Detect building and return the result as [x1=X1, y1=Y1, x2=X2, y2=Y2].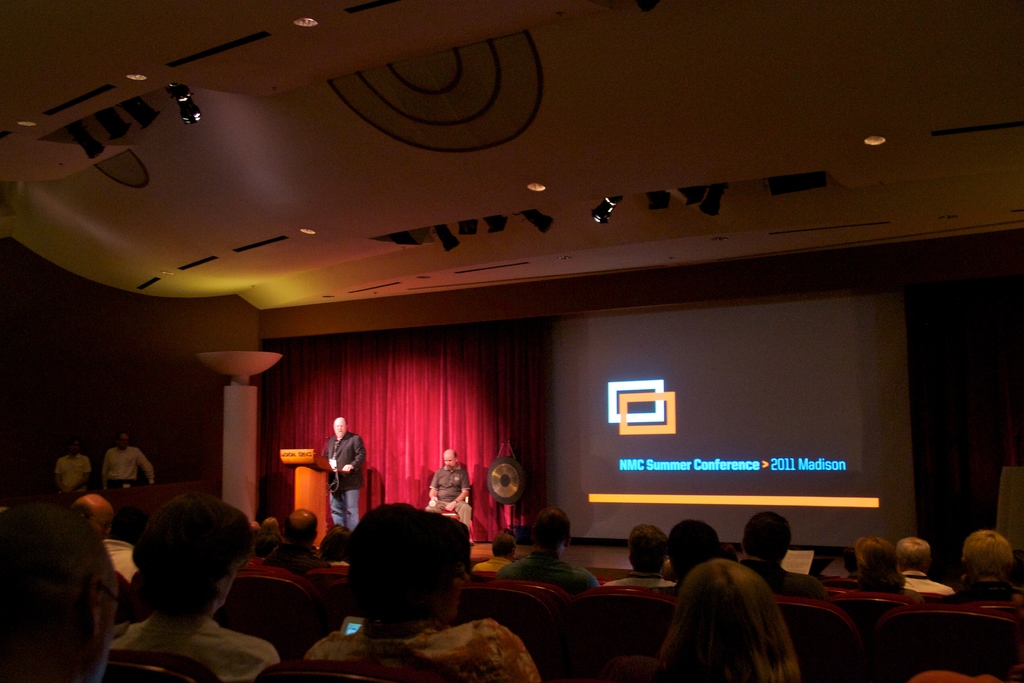
[x1=0, y1=0, x2=1023, y2=682].
